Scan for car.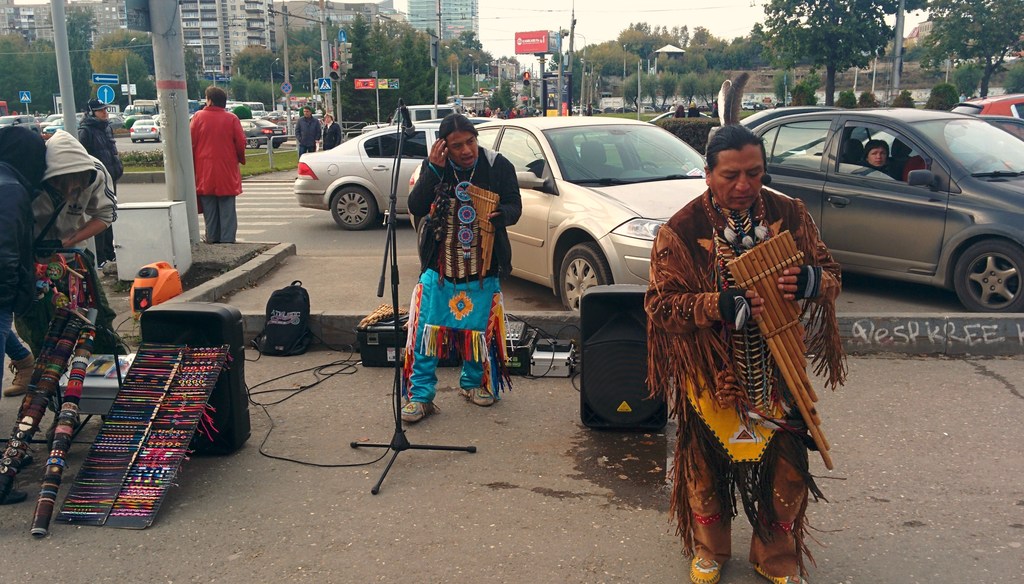
Scan result: select_region(124, 116, 163, 150).
